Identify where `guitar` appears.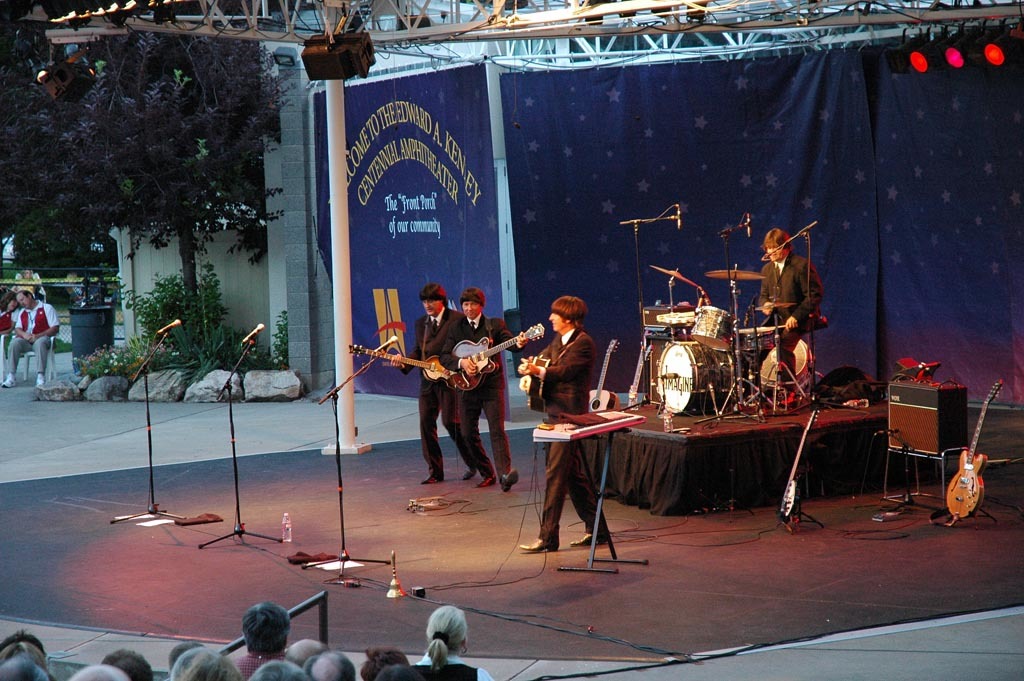
Appears at <region>448, 321, 545, 393</region>.
